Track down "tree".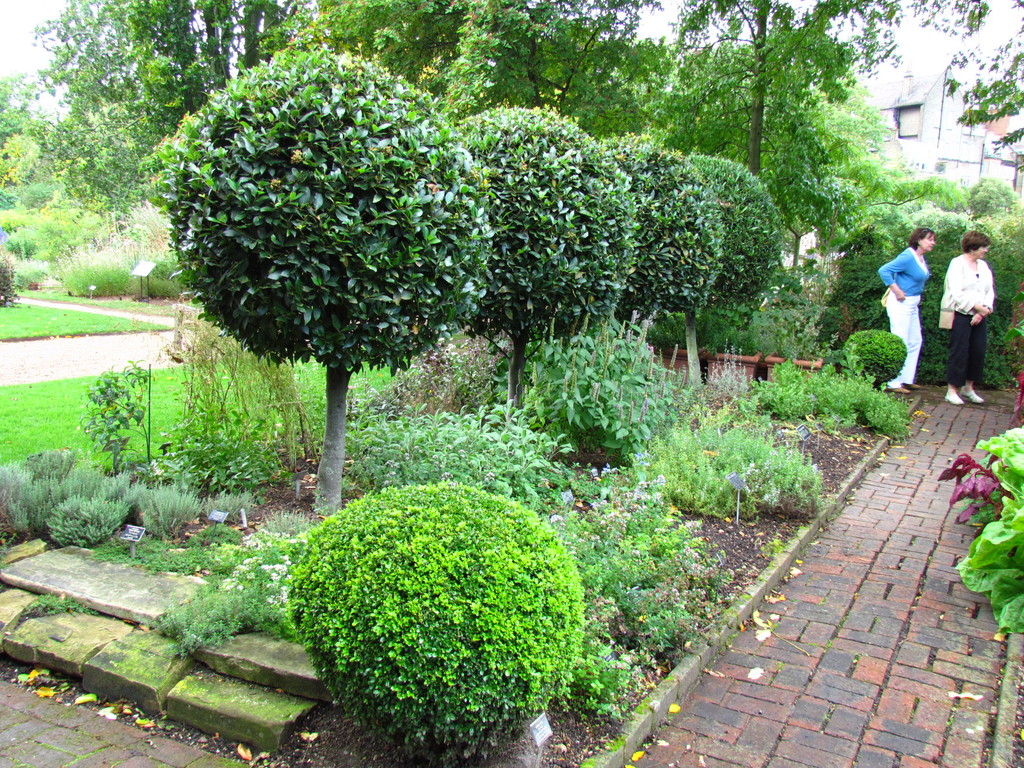
Tracked to 655, 0, 871, 254.
